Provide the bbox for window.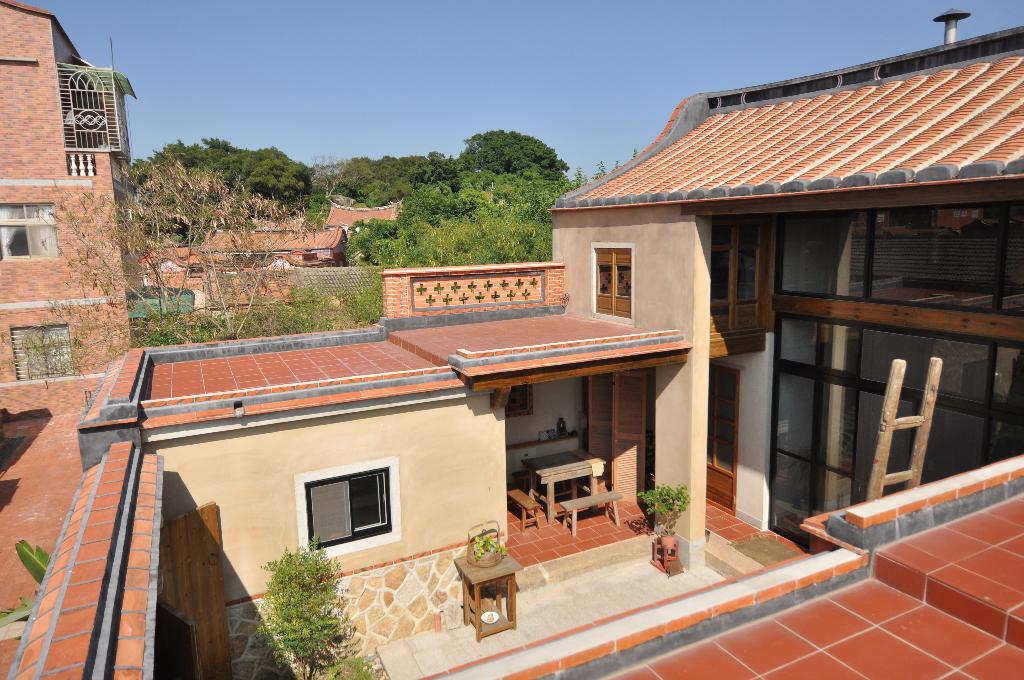
(left=709, top=220, right=764, bottom=327).
